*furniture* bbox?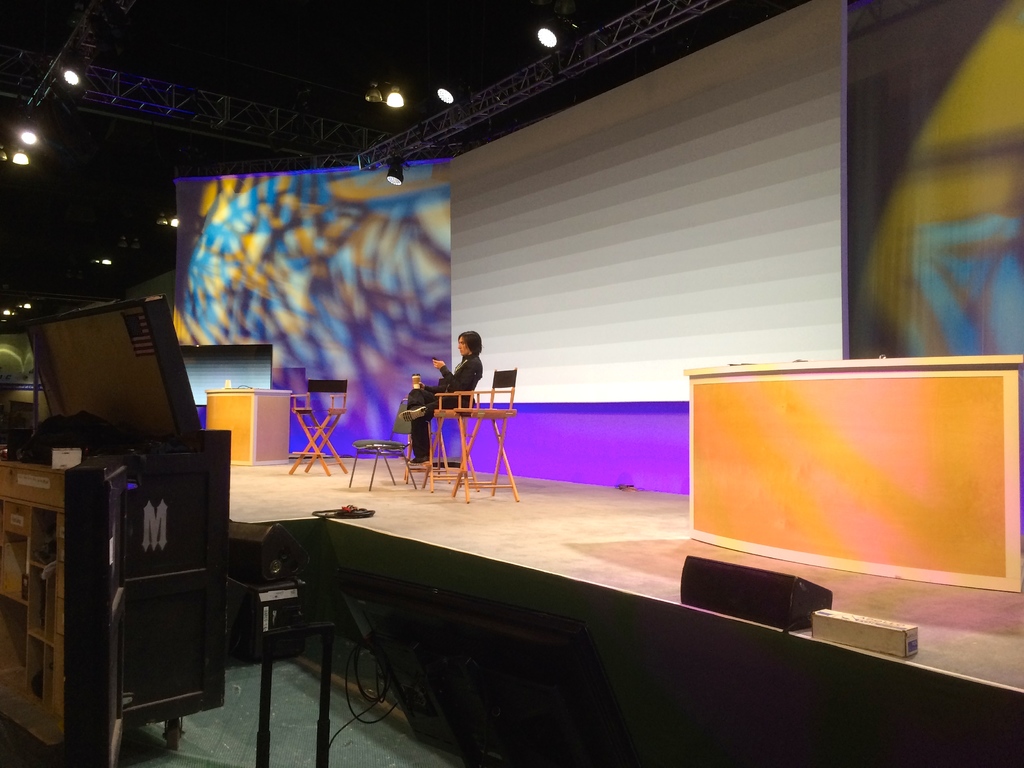
[x1=411, y1=380, x2=472, y2=492]
